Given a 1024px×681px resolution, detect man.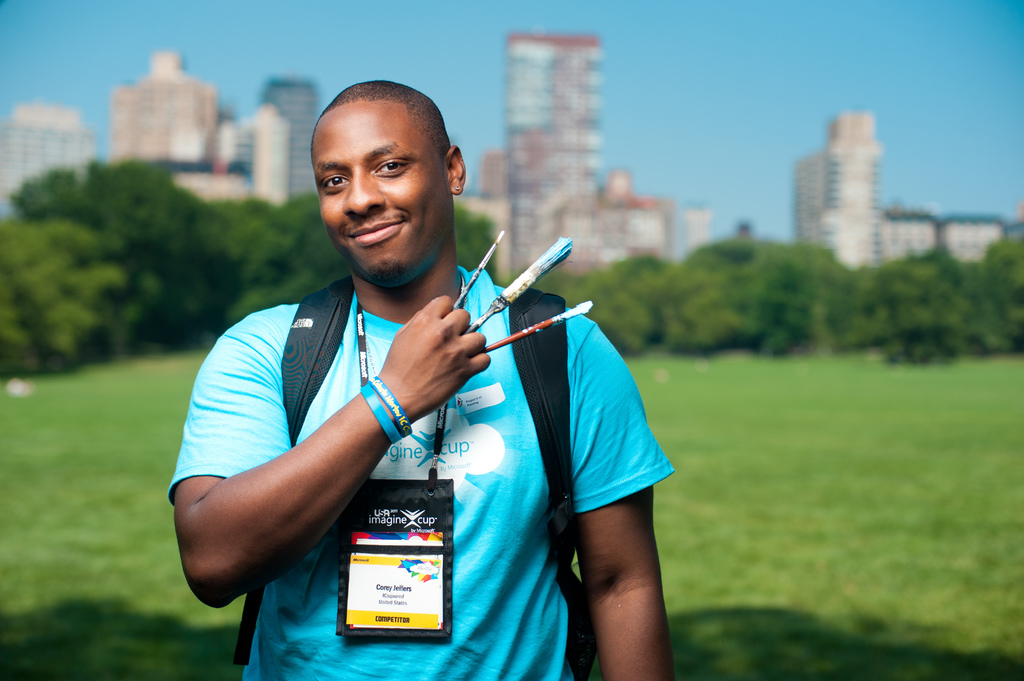
BBox(165, 74, 679, 680).
